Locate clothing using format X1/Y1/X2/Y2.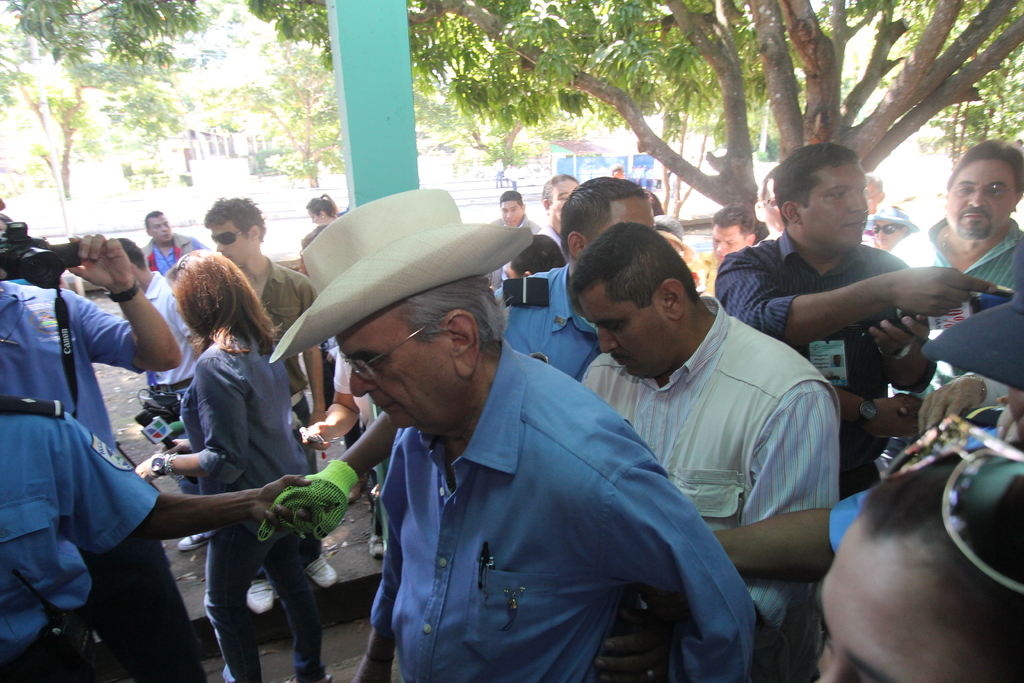
138/264/199/497.
